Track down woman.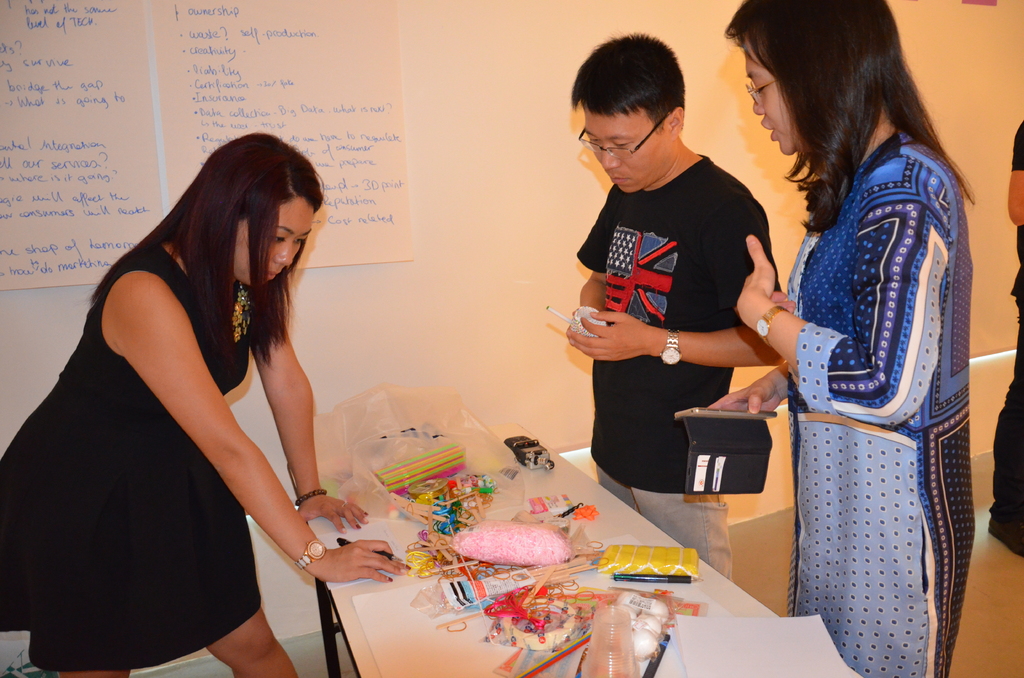
Tracked to (16, 102, 348, 648).
